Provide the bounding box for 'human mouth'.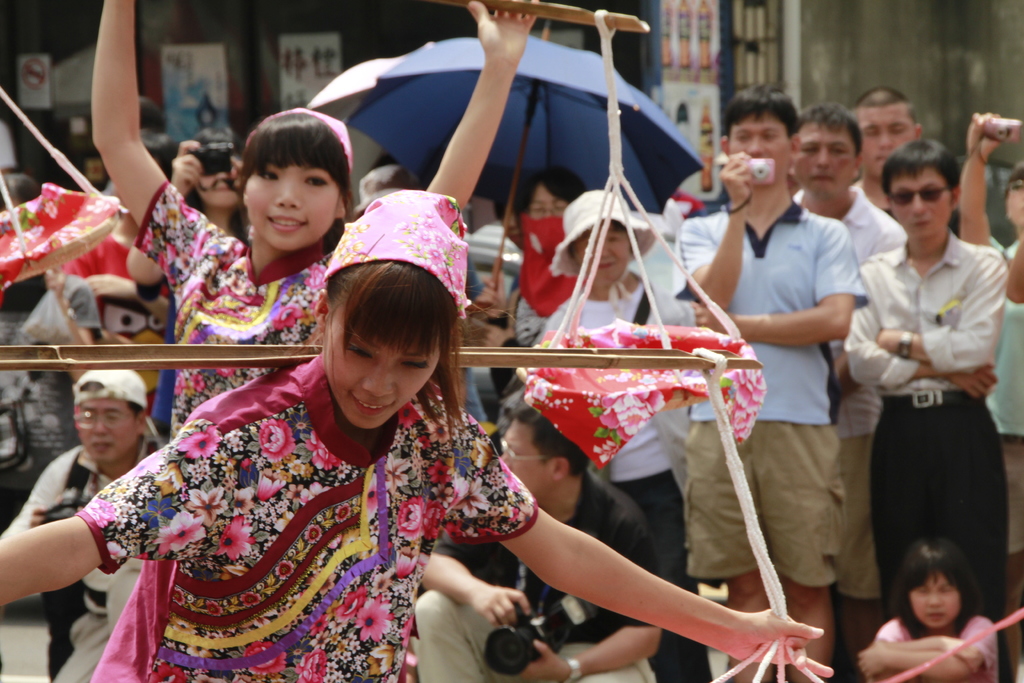
<region>349, 391, 396, 414</region>.
